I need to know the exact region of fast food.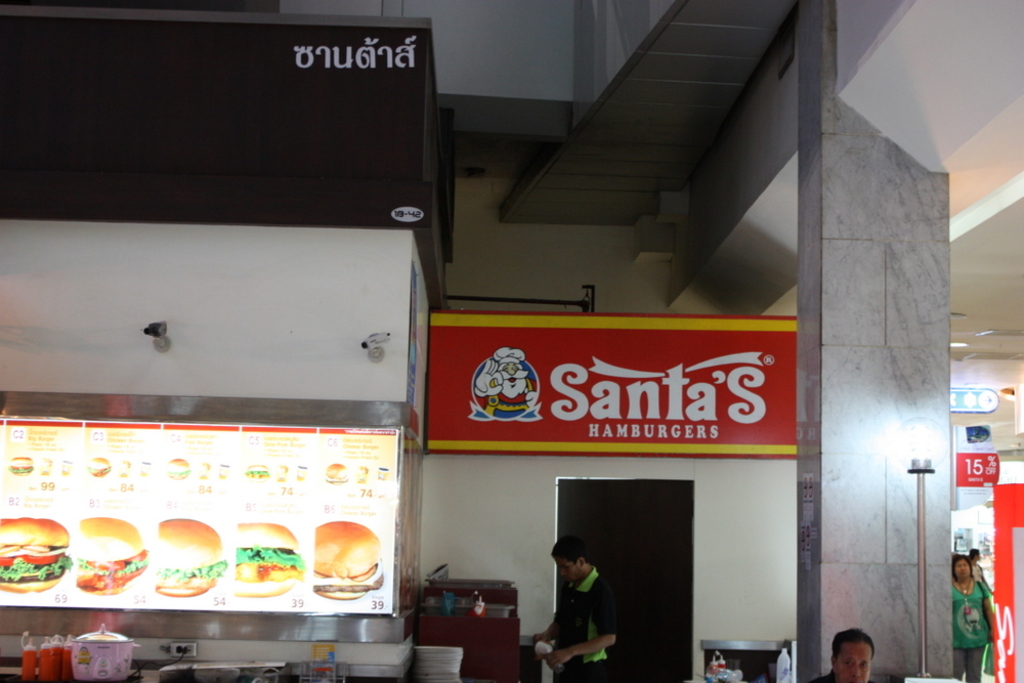
Region: x1=156 y1=520 x2=226 y2=598.
